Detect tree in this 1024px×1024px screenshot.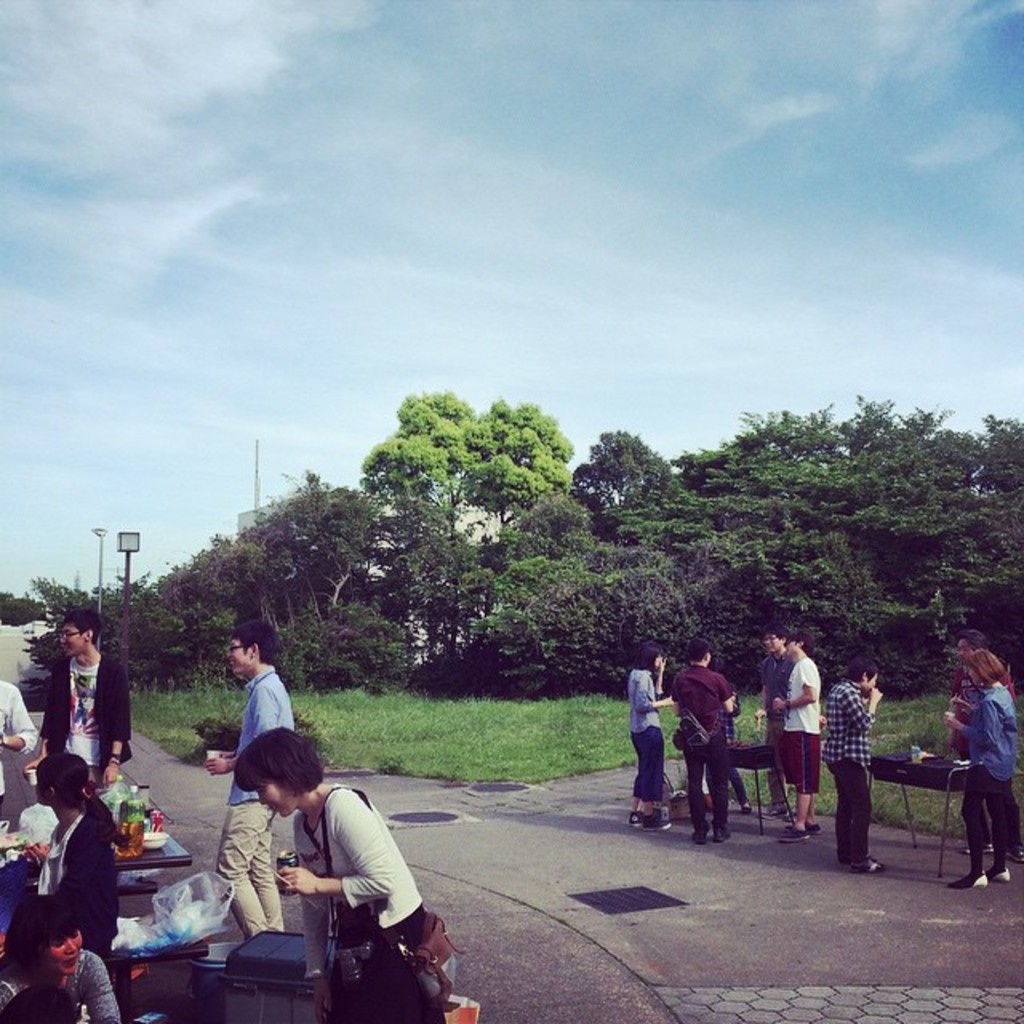
Detection: <bbox>328, 386, 592, 558</bbox>.
